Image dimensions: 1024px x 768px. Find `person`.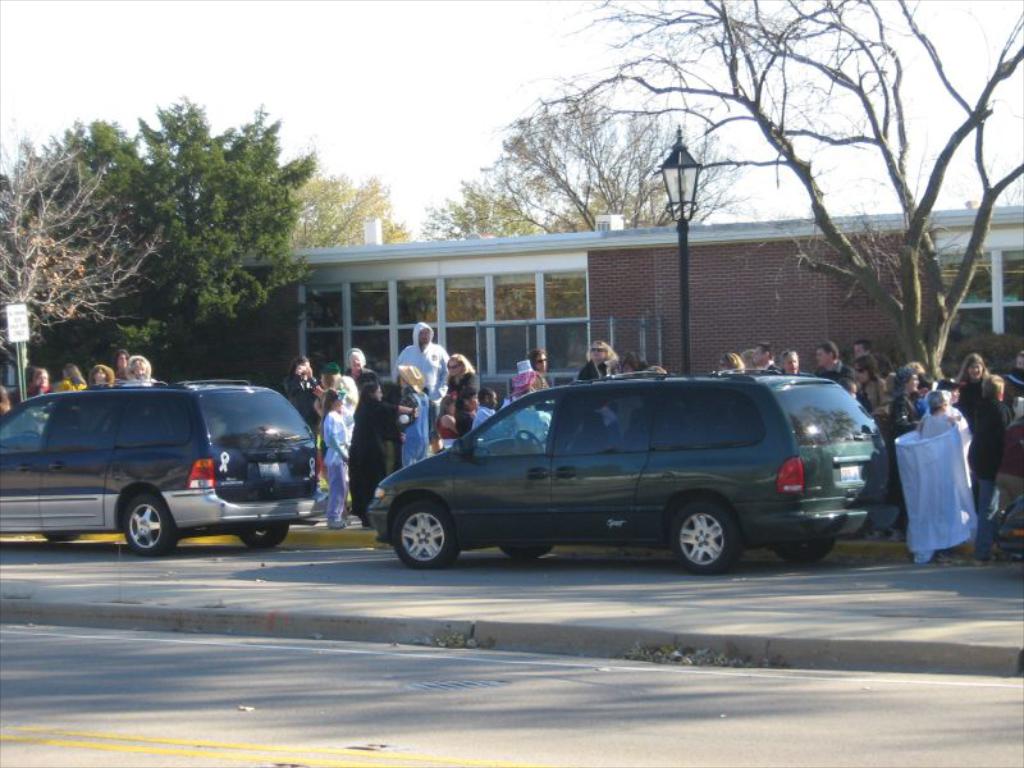
pyautogui.locateOnScreen(283, 351, 329, 429).
